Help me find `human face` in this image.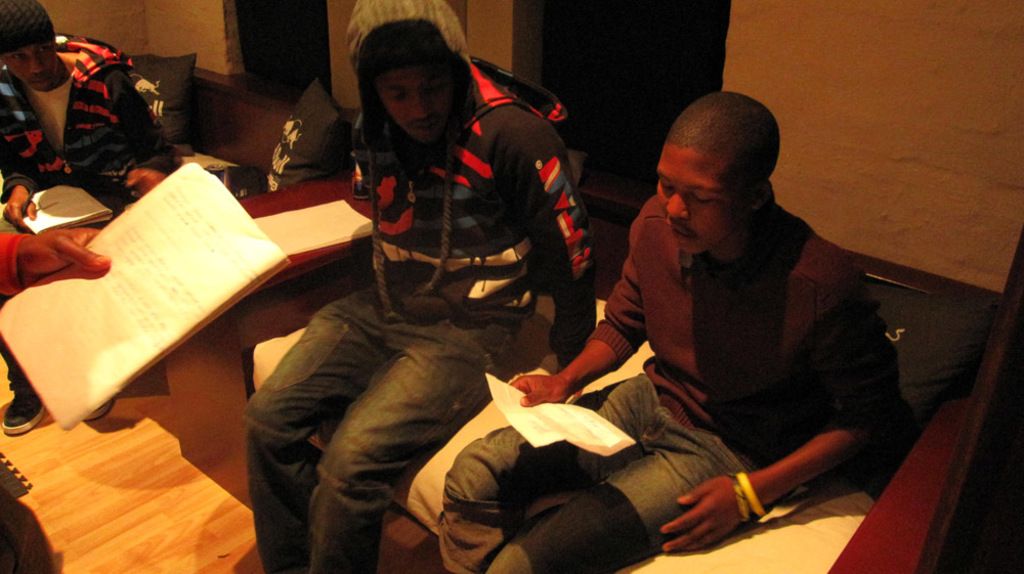
Found it: 374 69 450 153.
